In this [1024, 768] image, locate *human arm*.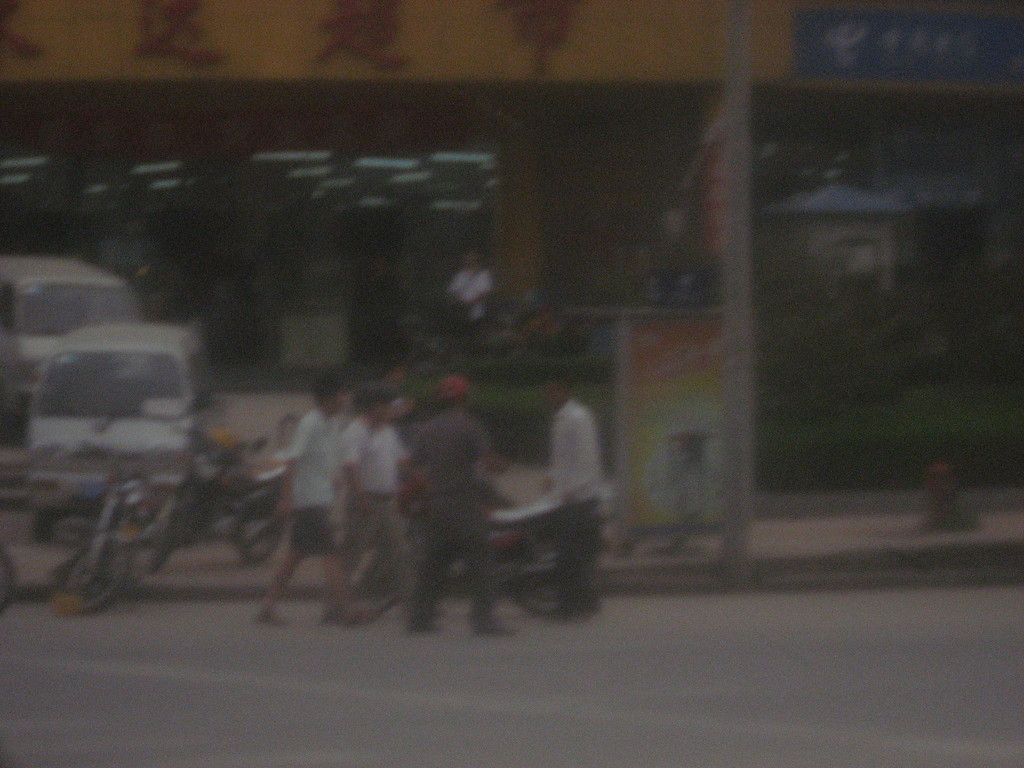
Bounding box: {"x1": 483, "y1": 421, "x2": 508, "y2": 474}.
